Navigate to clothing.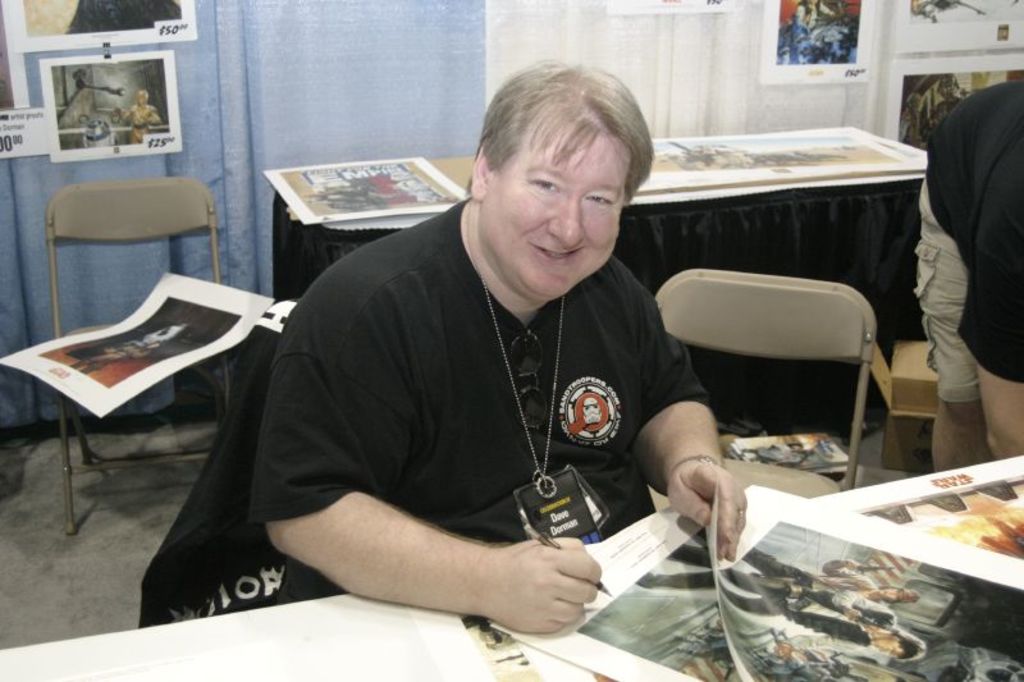
Navigation target: x1=228 y1=174 x2=722 y2=622.
